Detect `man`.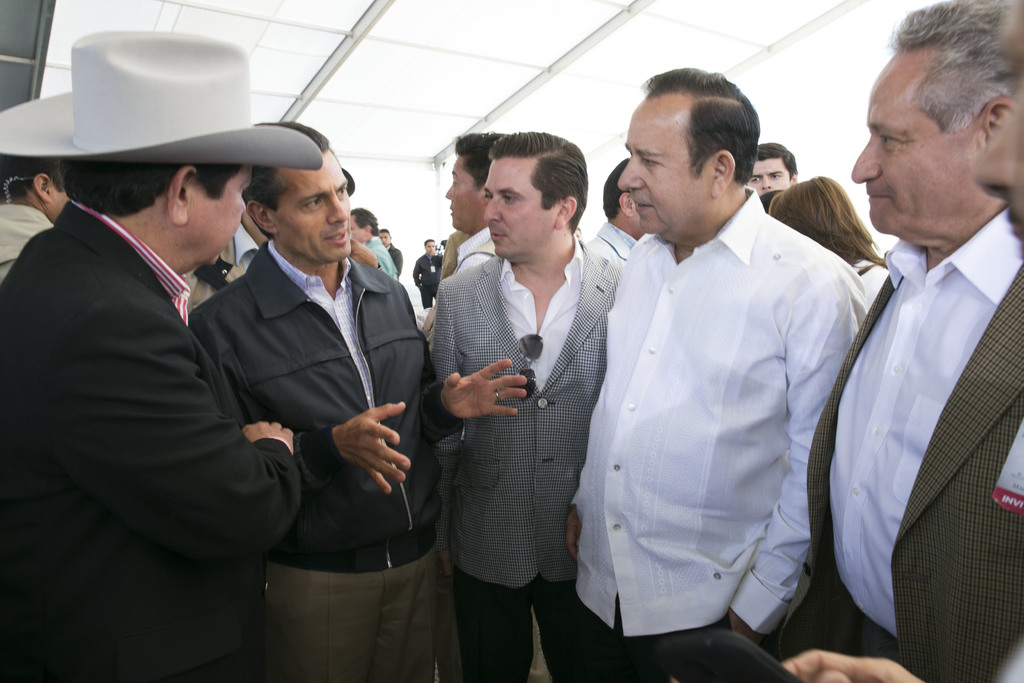
Detected at <bbox>558, 60, 863, 682</bbox>.
